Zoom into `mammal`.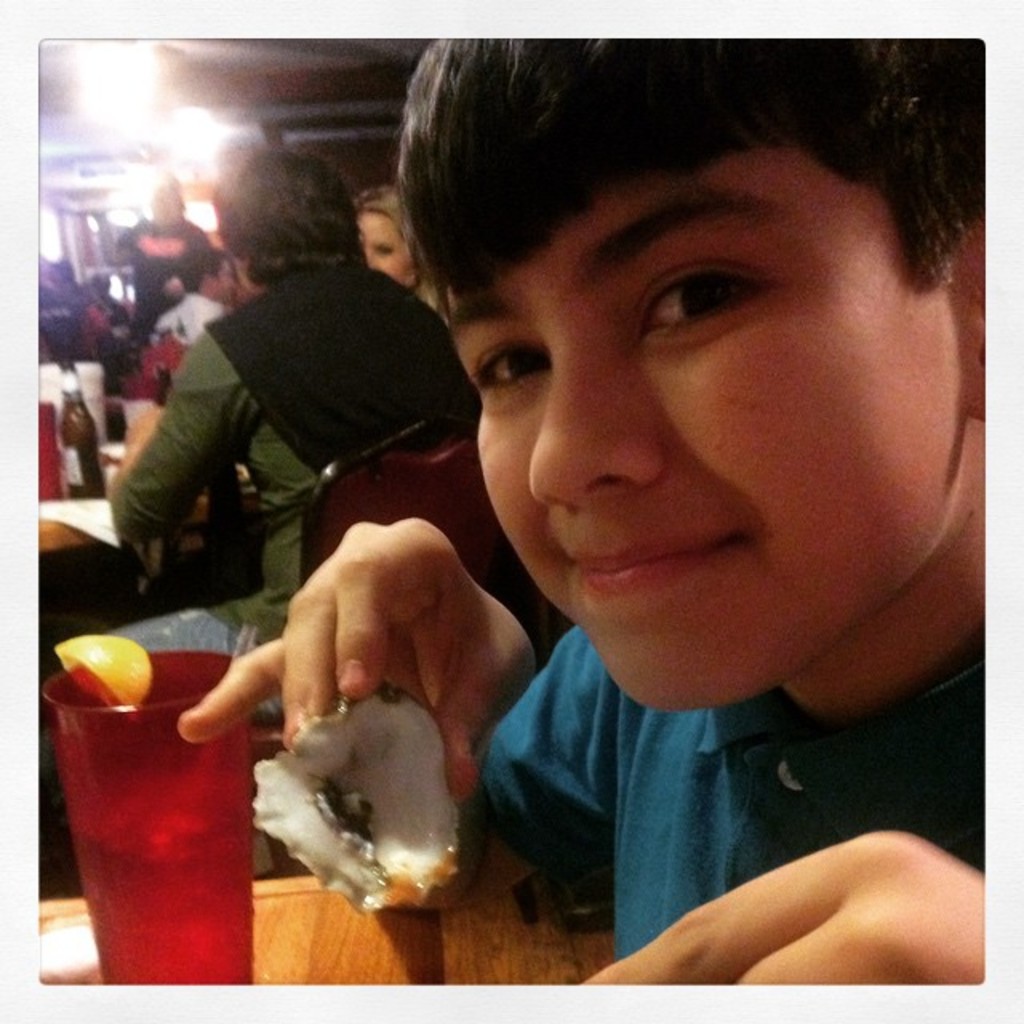
Zoom target: x1=101 y1=141 x2=493 y2=638.
